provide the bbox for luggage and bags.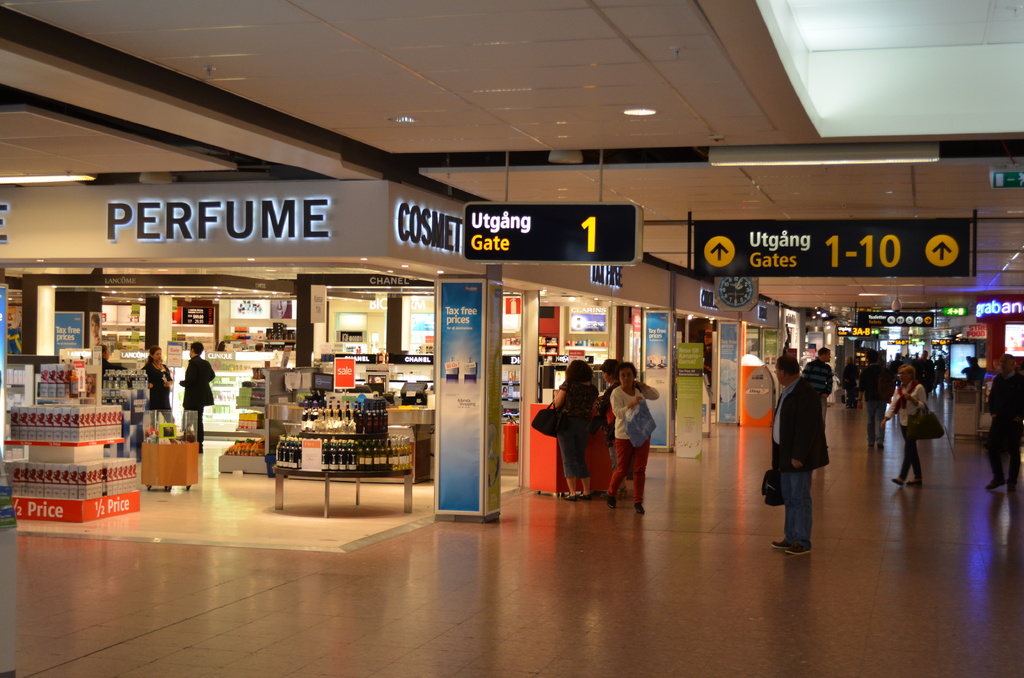
<region>762, 462, 797, 507</region>.
